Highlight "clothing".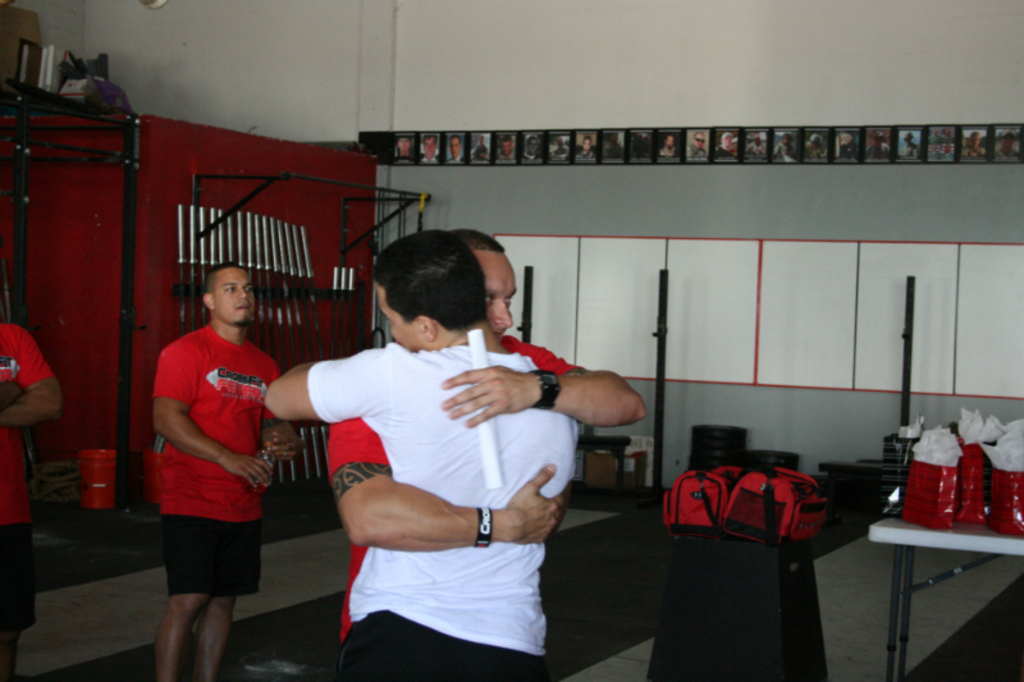
Highlighted region: locate(303, 344, 586, 681).
